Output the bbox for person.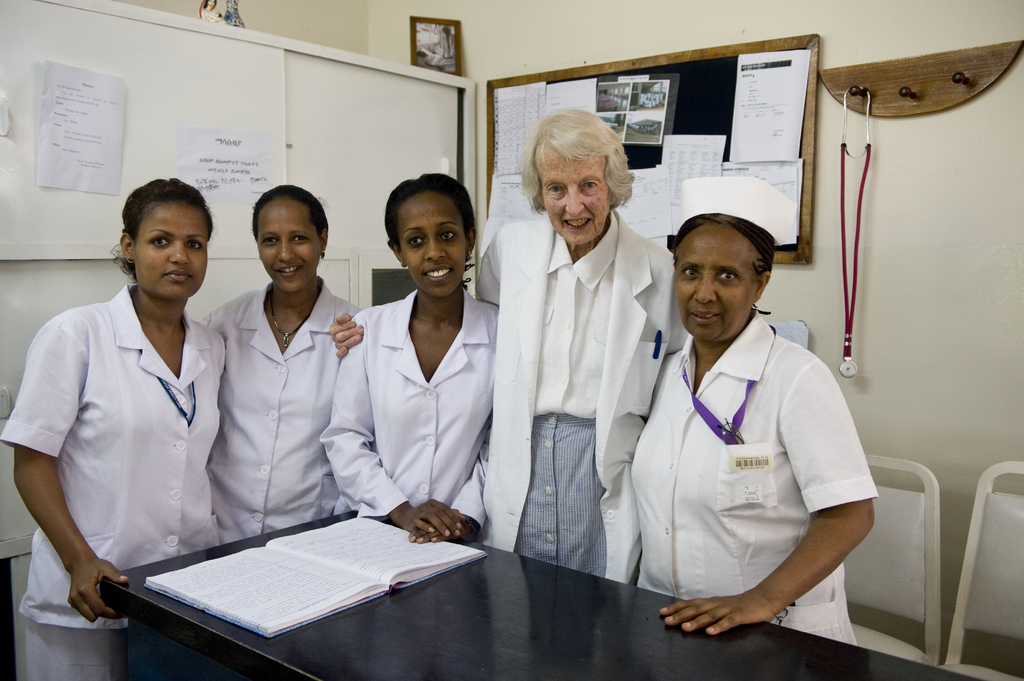
<box>188,183,378,541</box>.
